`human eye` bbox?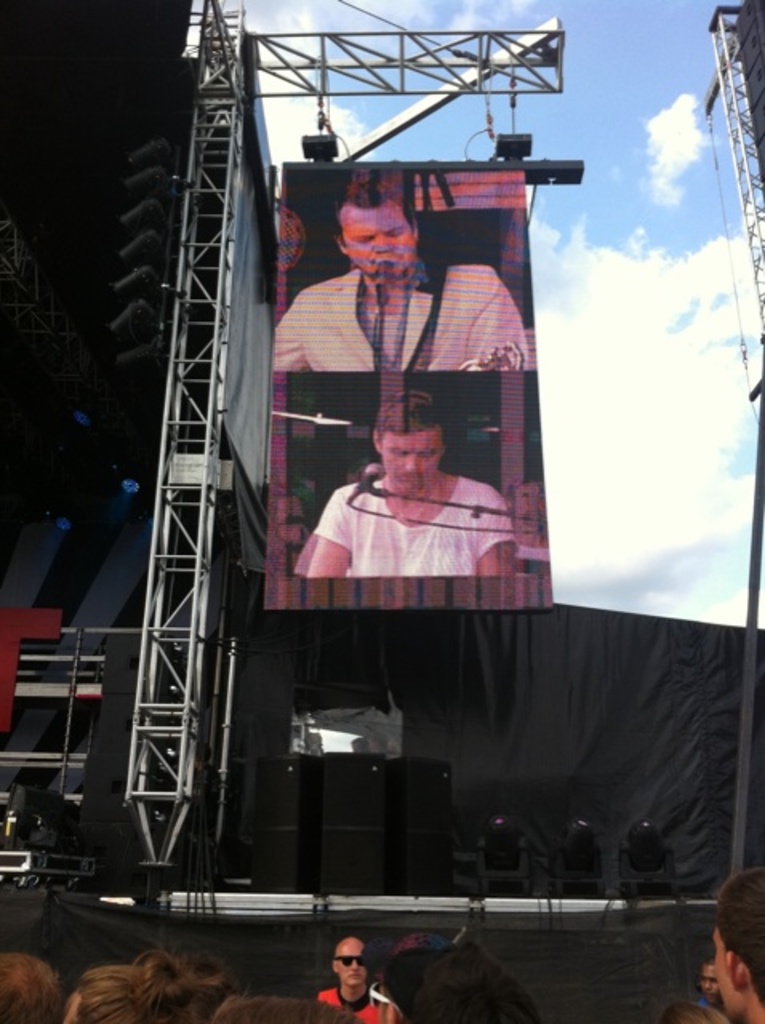
[left=394, top=446, right=407, bottom=459]
